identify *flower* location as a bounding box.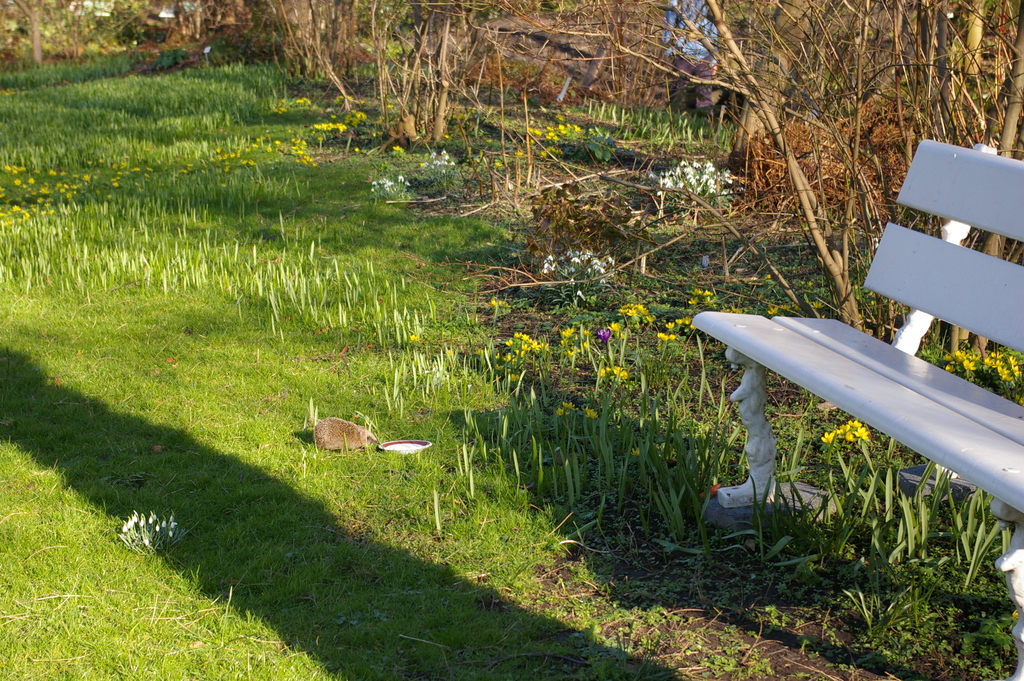
{"left": 631, "top": 447, "right": 639, "bottom": 454}.
